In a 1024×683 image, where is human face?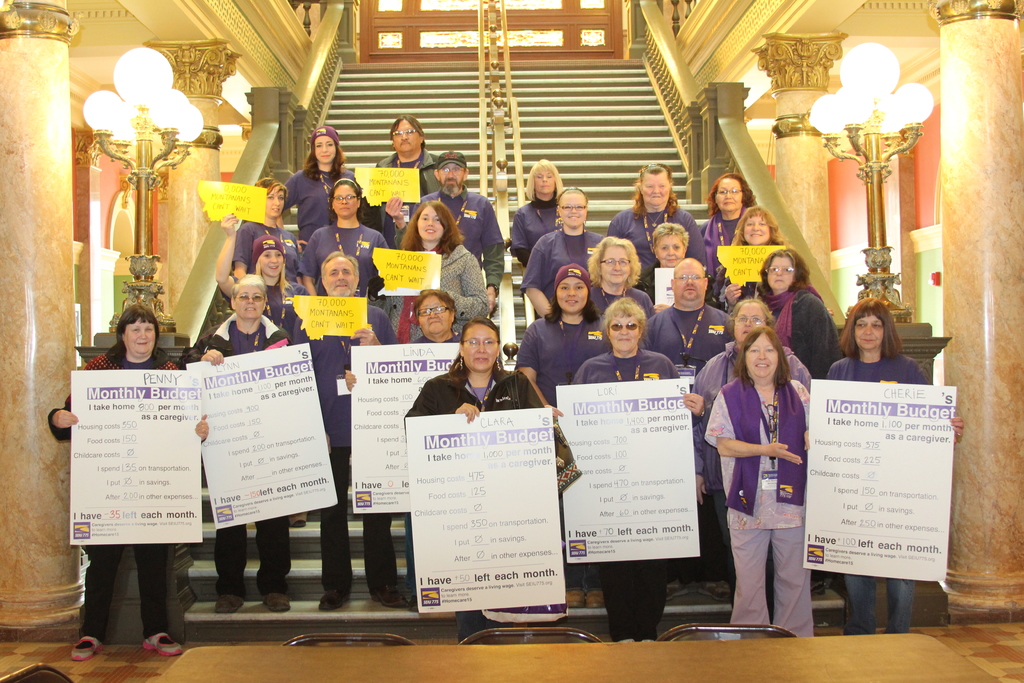
BBox(438, 164, 462, 183).
